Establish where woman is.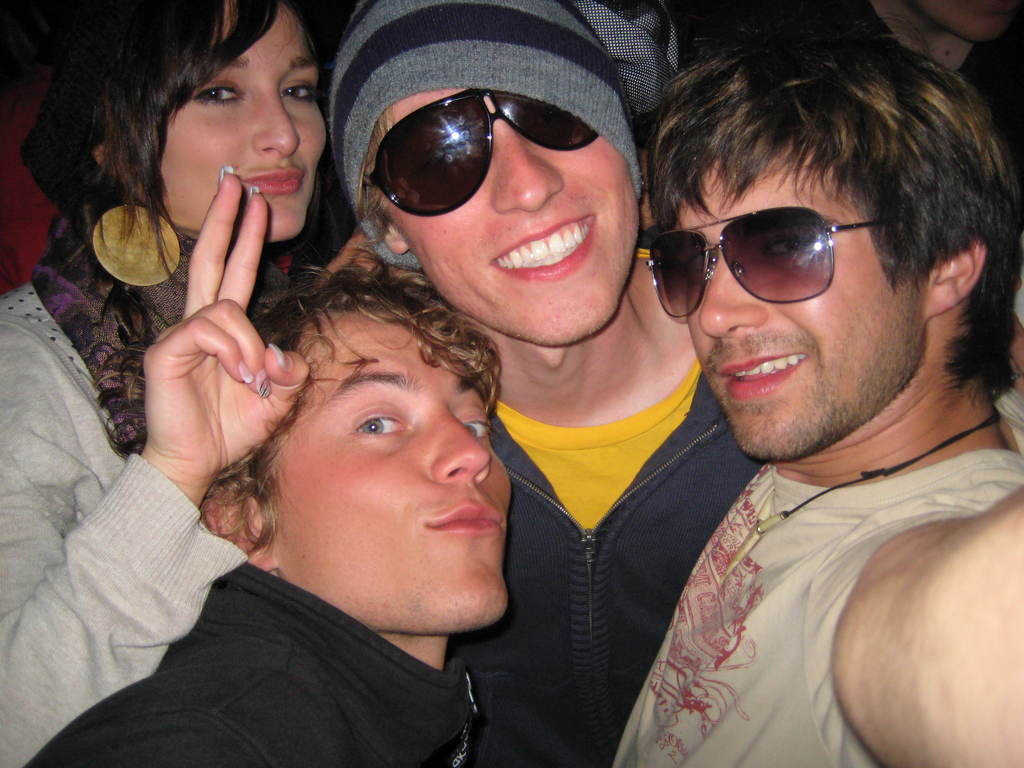
Established at bbox=[0, 0, 349, 767].
